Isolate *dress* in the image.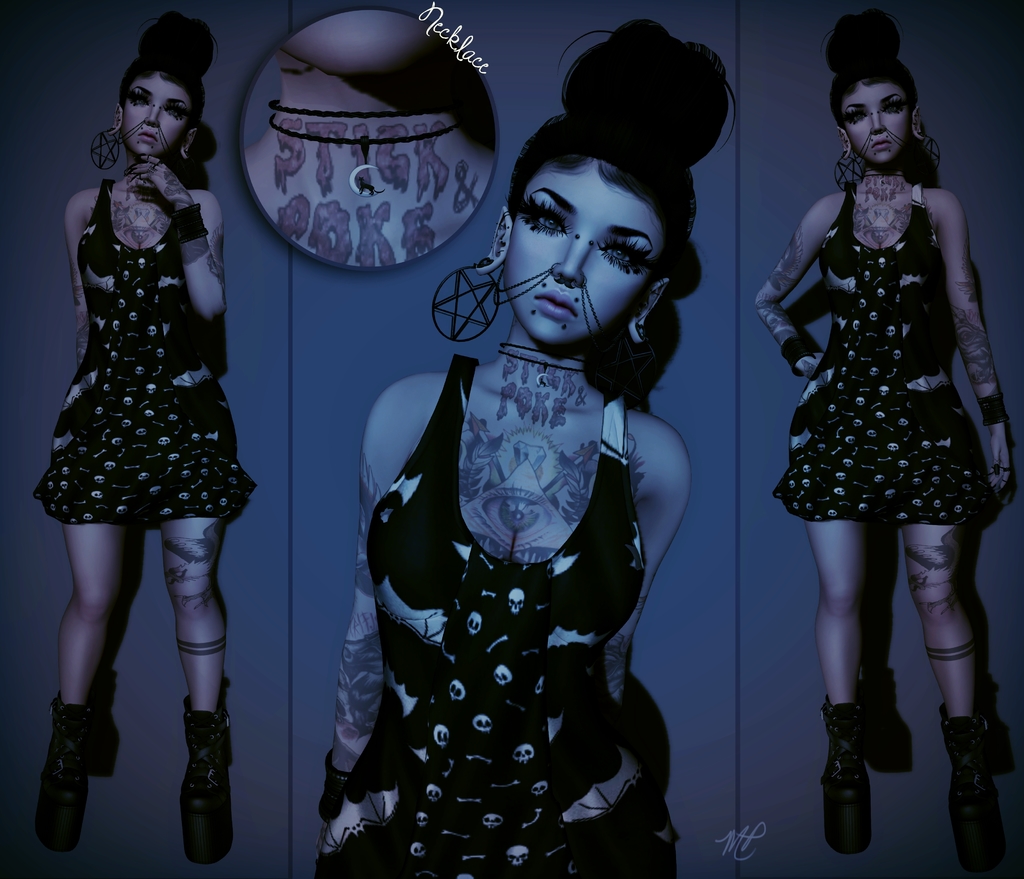
Isolated region: (x1=315, y1=352, x2=674, y2=878).
